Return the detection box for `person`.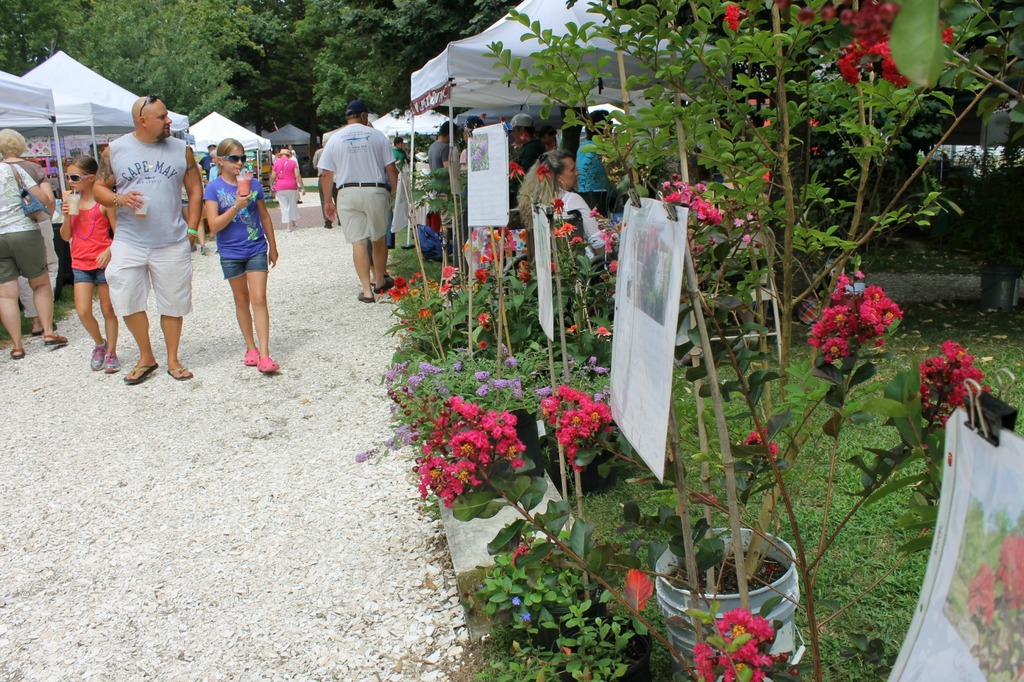
{"left": 420, "top": 115, "right": 462, "bottom": 205}.
